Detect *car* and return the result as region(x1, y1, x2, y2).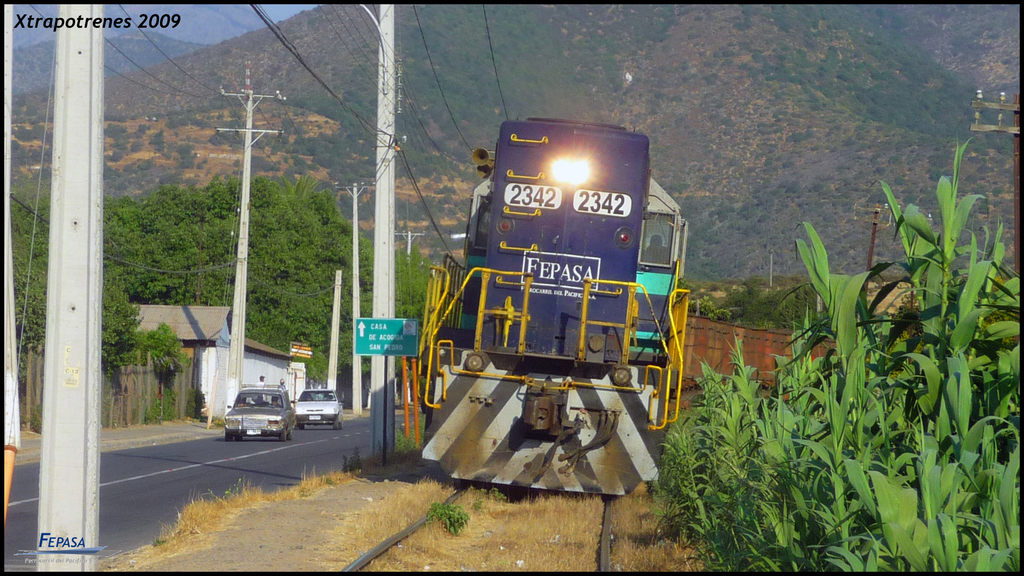
region(210, 390, 292, 440).
